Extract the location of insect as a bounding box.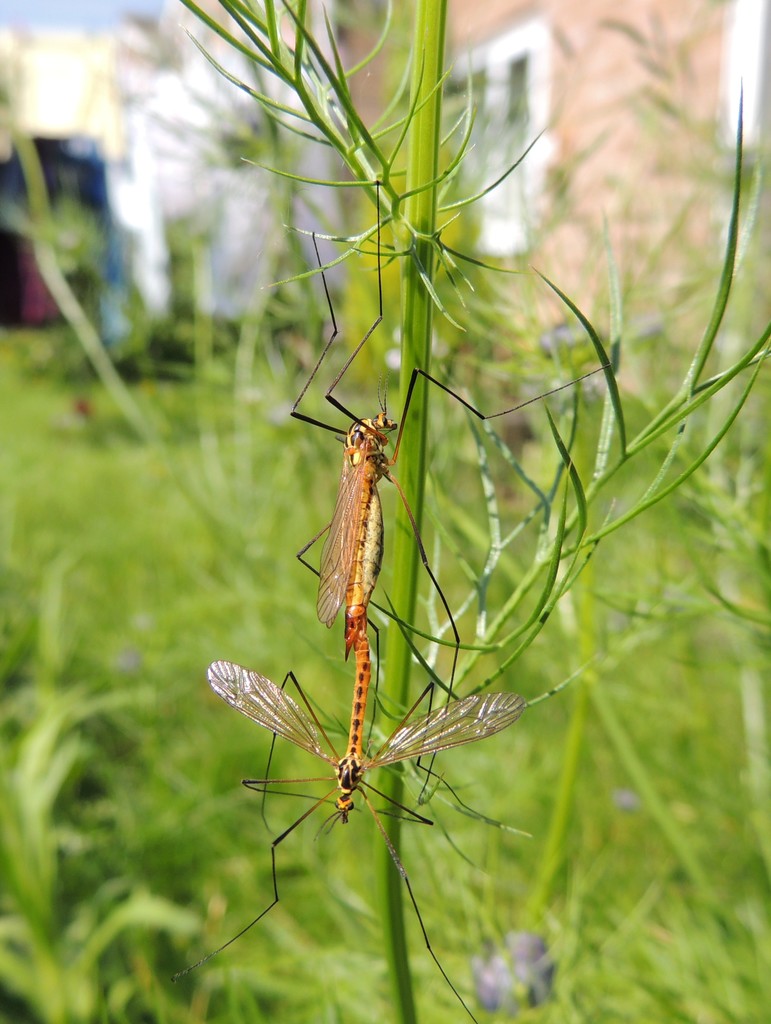
{"left": 283, "top": 184, "right": 612, "bottom": 792}.
